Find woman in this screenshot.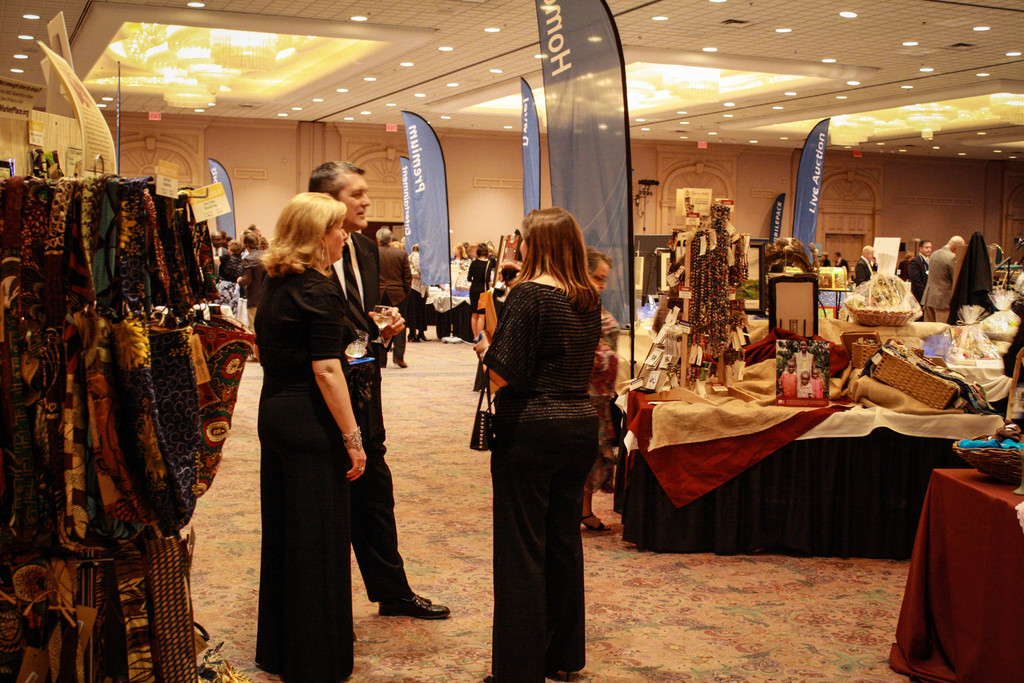
The bounding box for woman is select_region(404, 243, 433, 345).
